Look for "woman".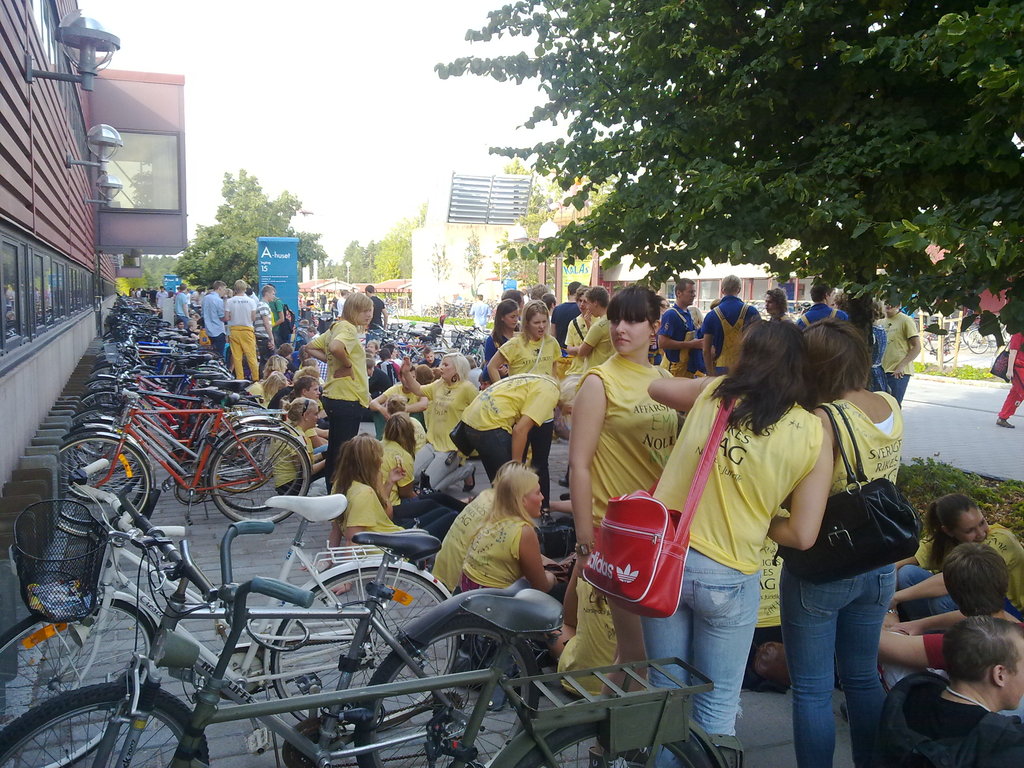
Found: [left=454, top=369, right=583, bottom=484].
